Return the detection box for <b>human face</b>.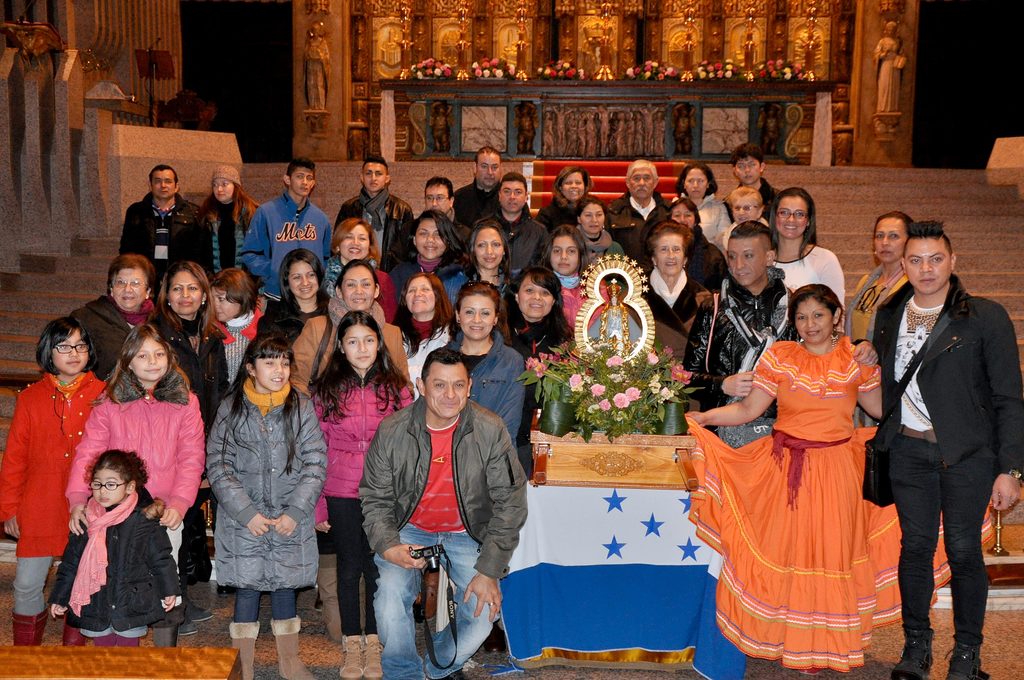
[left=674, top=208, right=691, bottom=229].
